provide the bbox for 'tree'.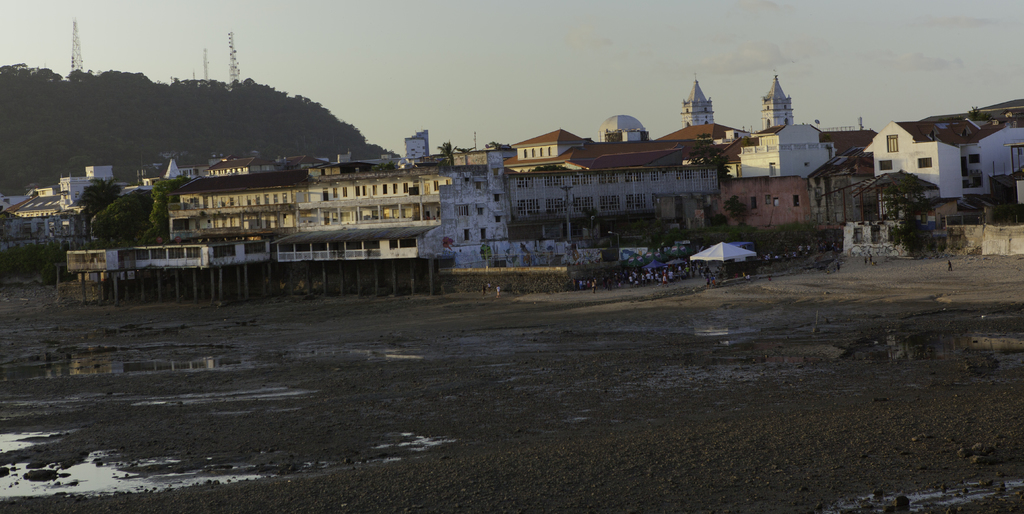
<box>881,172,936,251</box>.
